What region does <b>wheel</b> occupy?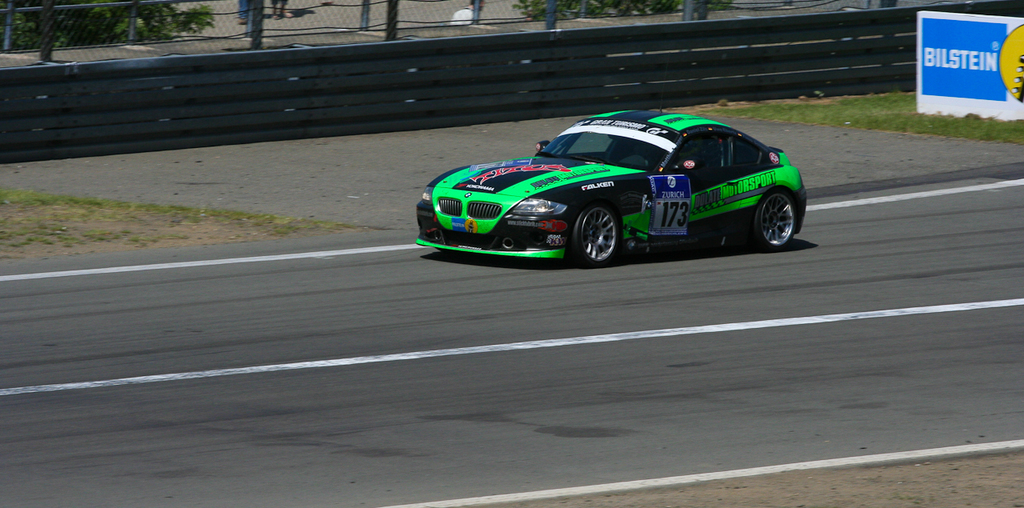
(x1=750, y1=170, x2=803, y2=246).
